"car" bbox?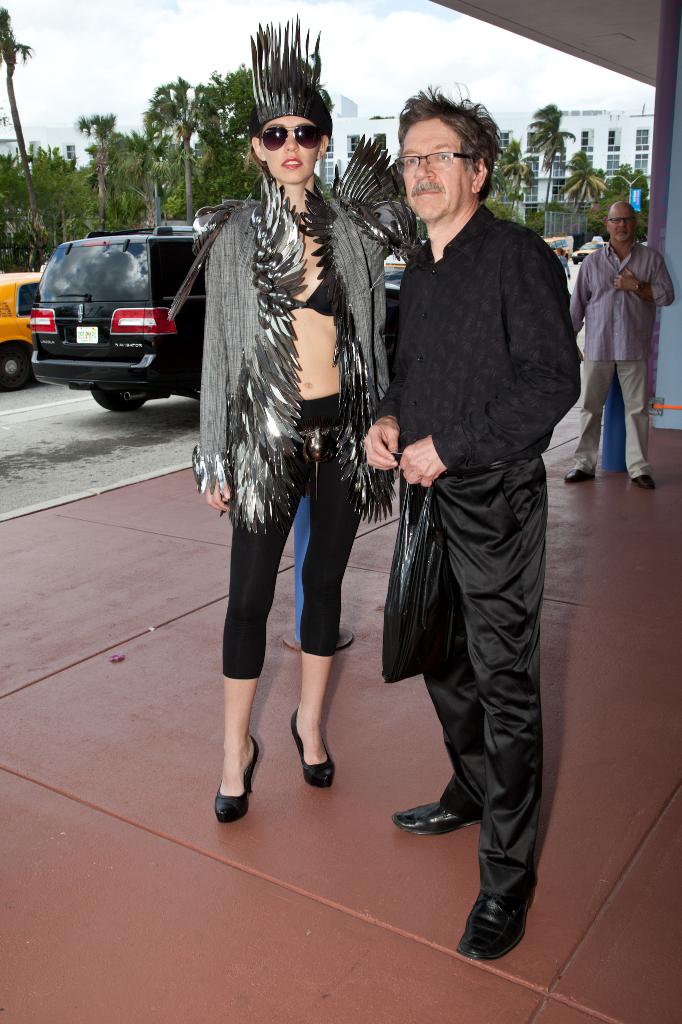
<region>386, 257, 405, 284</region>
